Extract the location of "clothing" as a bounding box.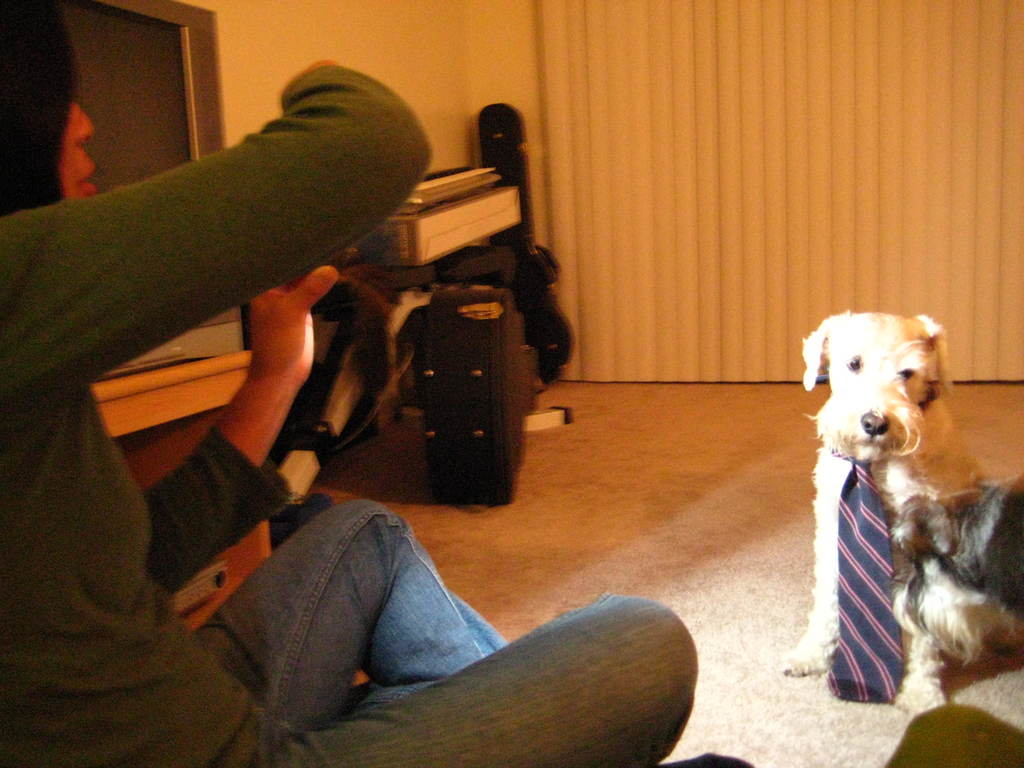
(left=828, top=446, right=907, bottom=705).
